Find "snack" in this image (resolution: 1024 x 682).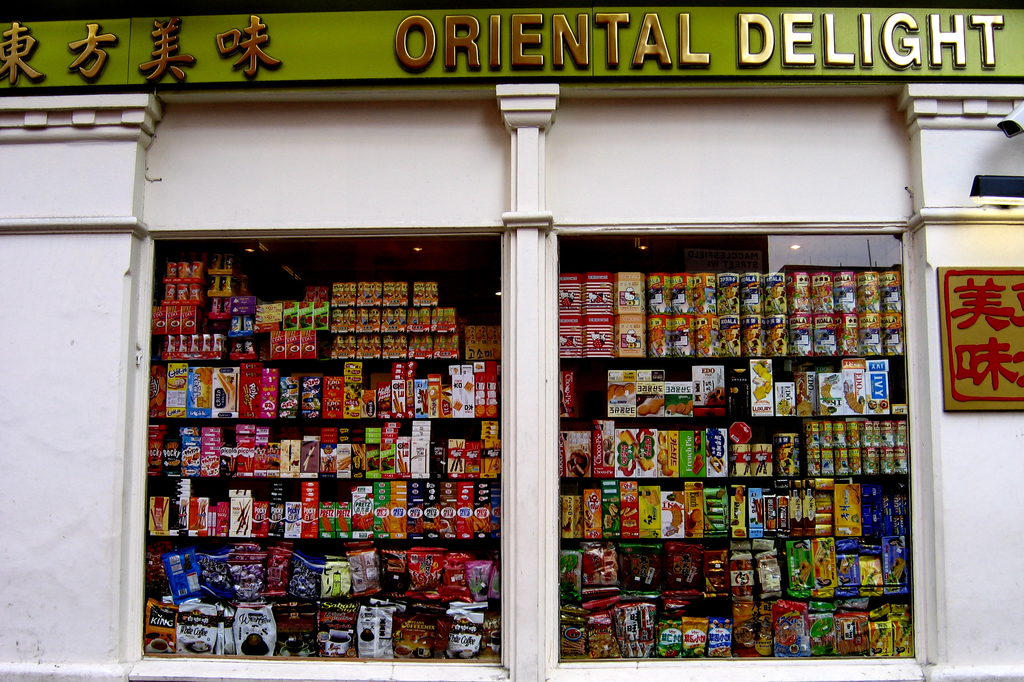
719,459,724,468.
